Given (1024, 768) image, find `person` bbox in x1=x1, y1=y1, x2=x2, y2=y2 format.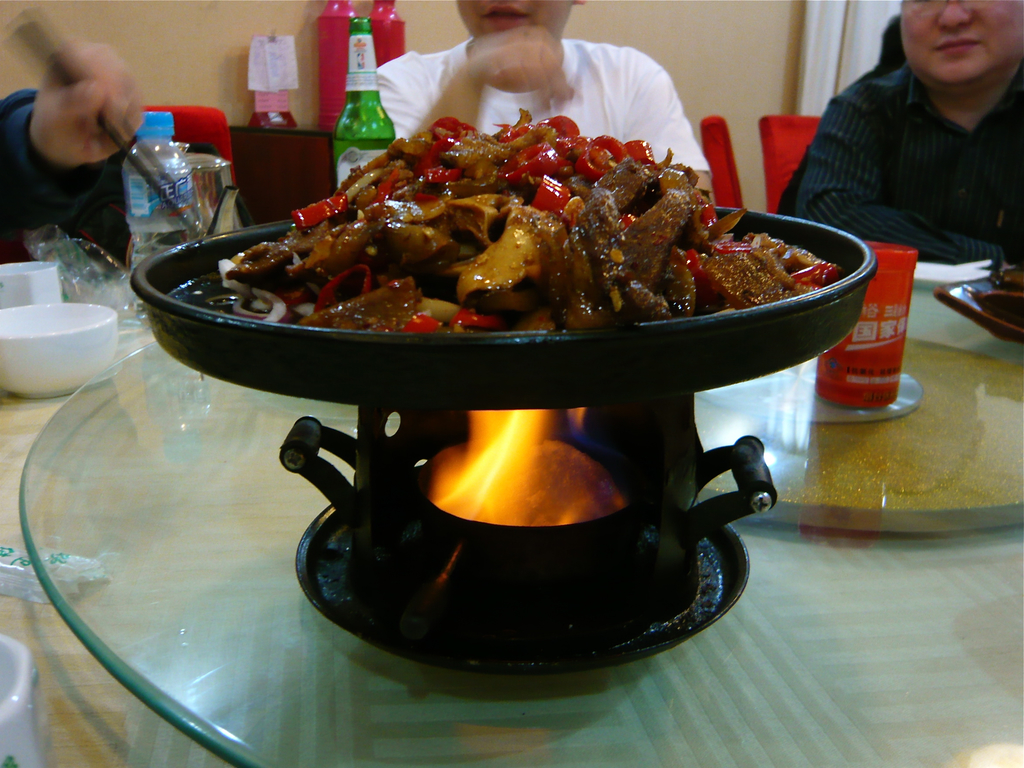
x1=772, y1=0, x2=1023, y2=285.
